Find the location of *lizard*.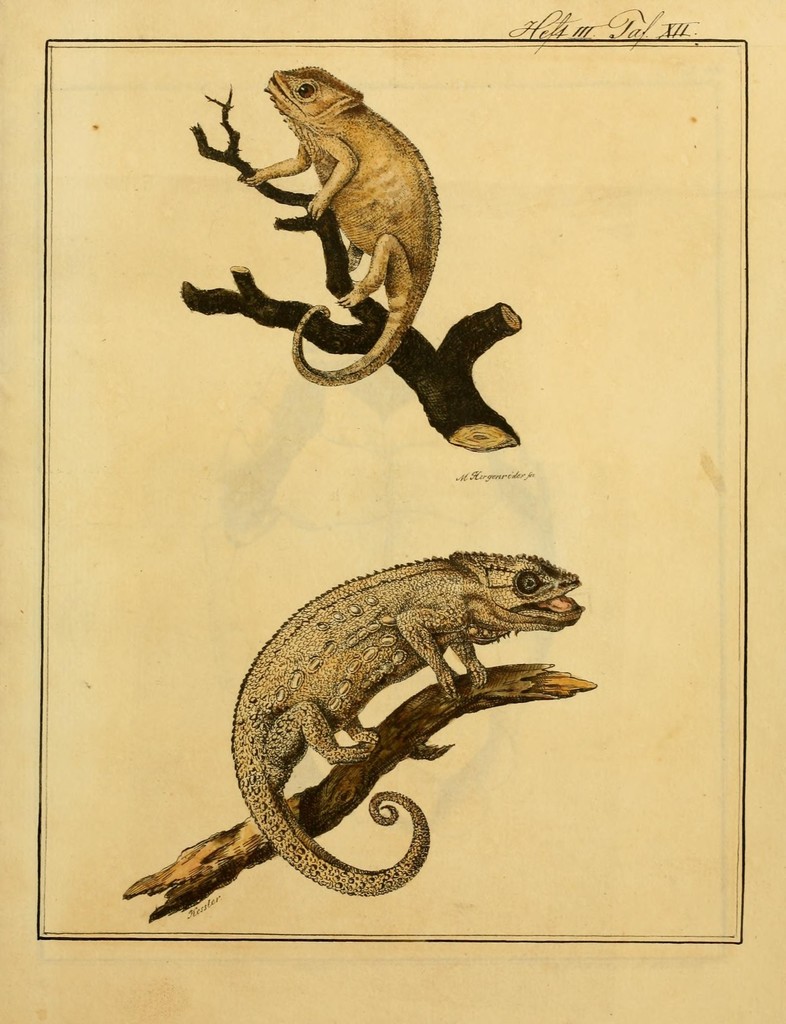
Location: 144,529,595,895.
